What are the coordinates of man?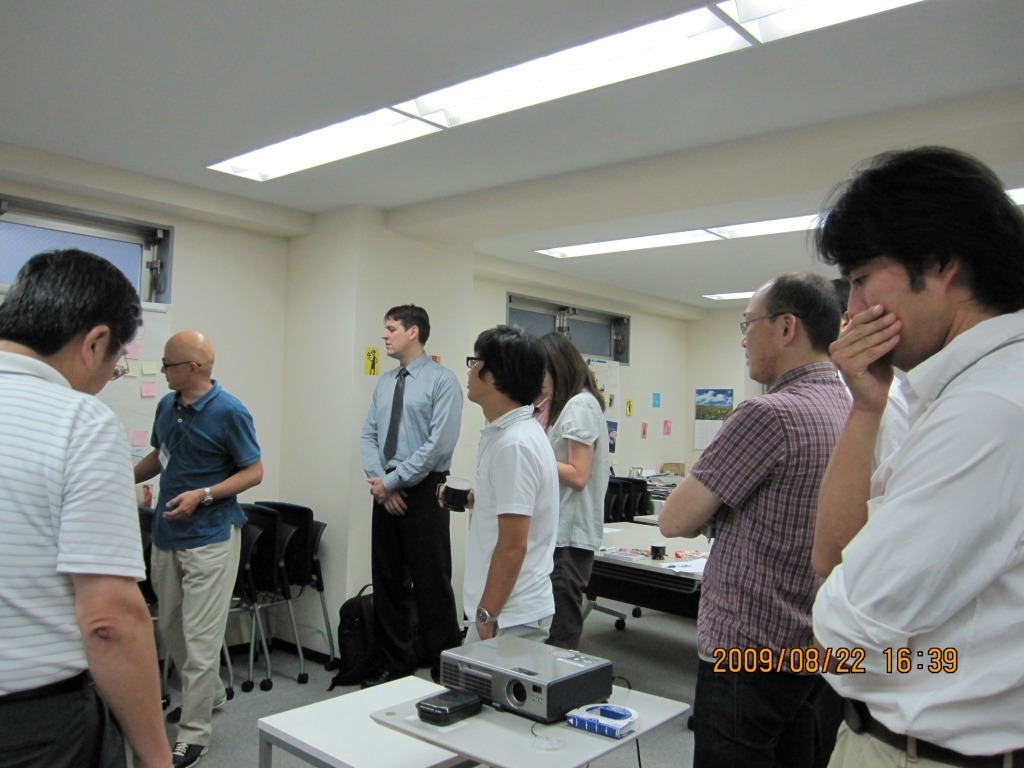
detection(0, 239, 173, 767).
